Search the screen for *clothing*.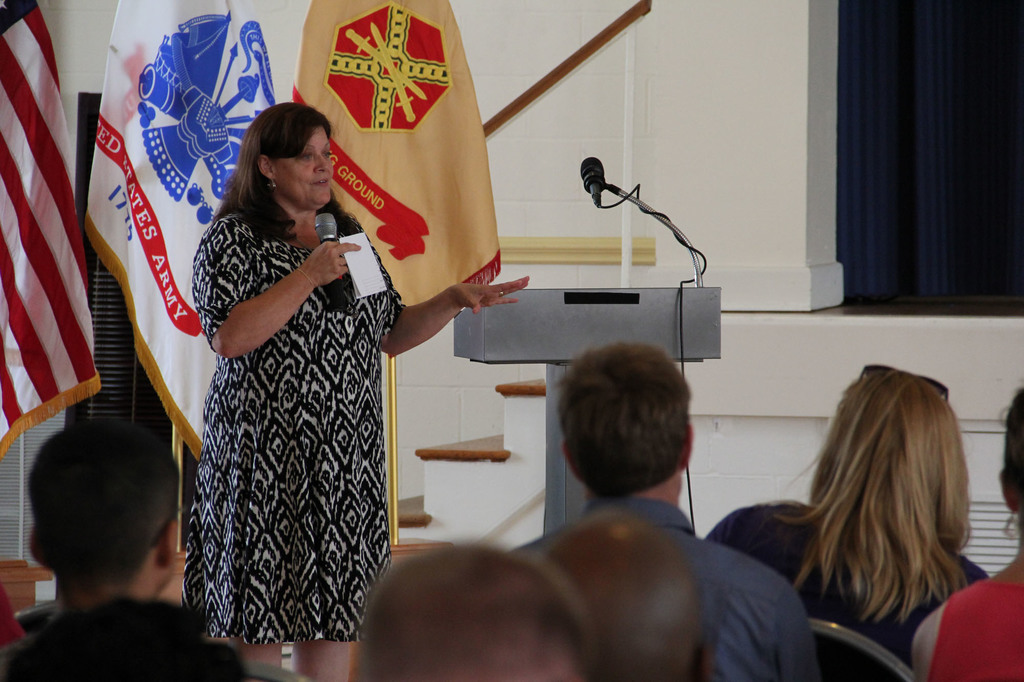
Found at 509:497:824:681.
